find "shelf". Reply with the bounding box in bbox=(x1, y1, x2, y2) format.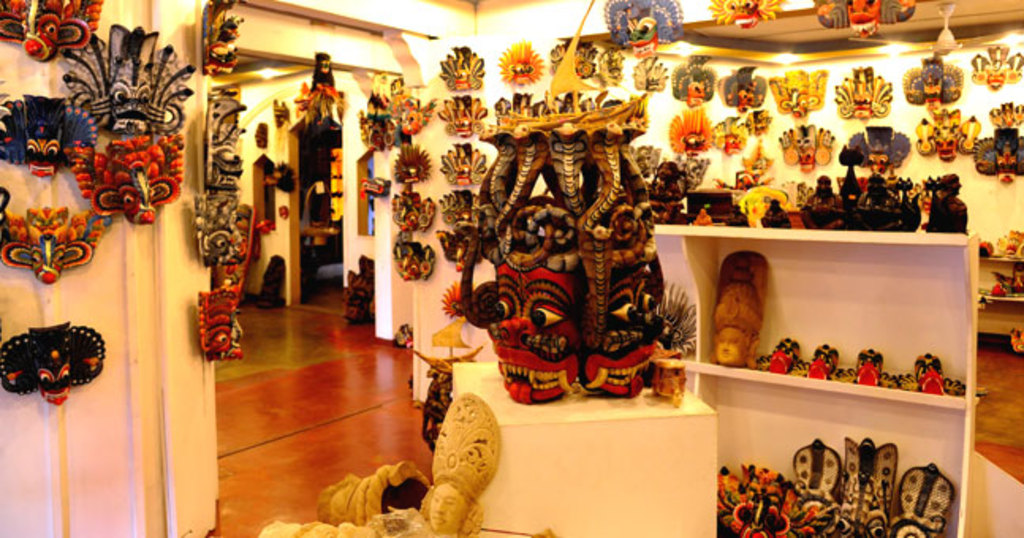
bbox=(665, 245, 972, 408).
